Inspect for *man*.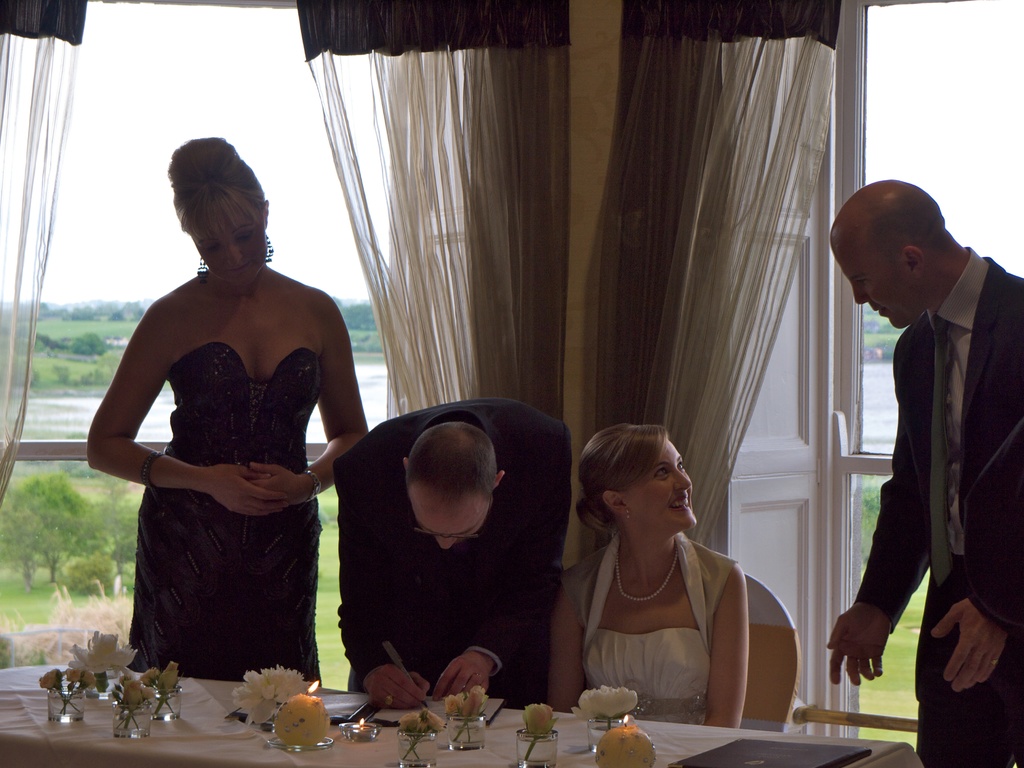
Inspection: x1=330, y1=397, x2=578, y2=709.
